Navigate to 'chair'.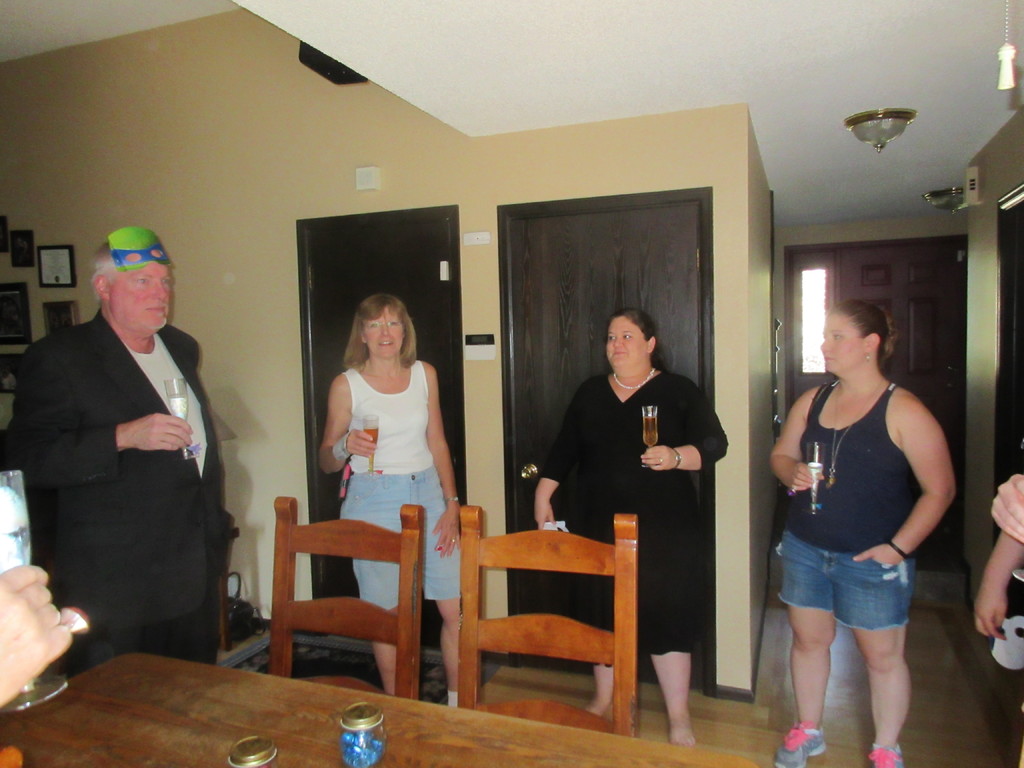
Navigation target: BBox(271, 492, 419, 704).
